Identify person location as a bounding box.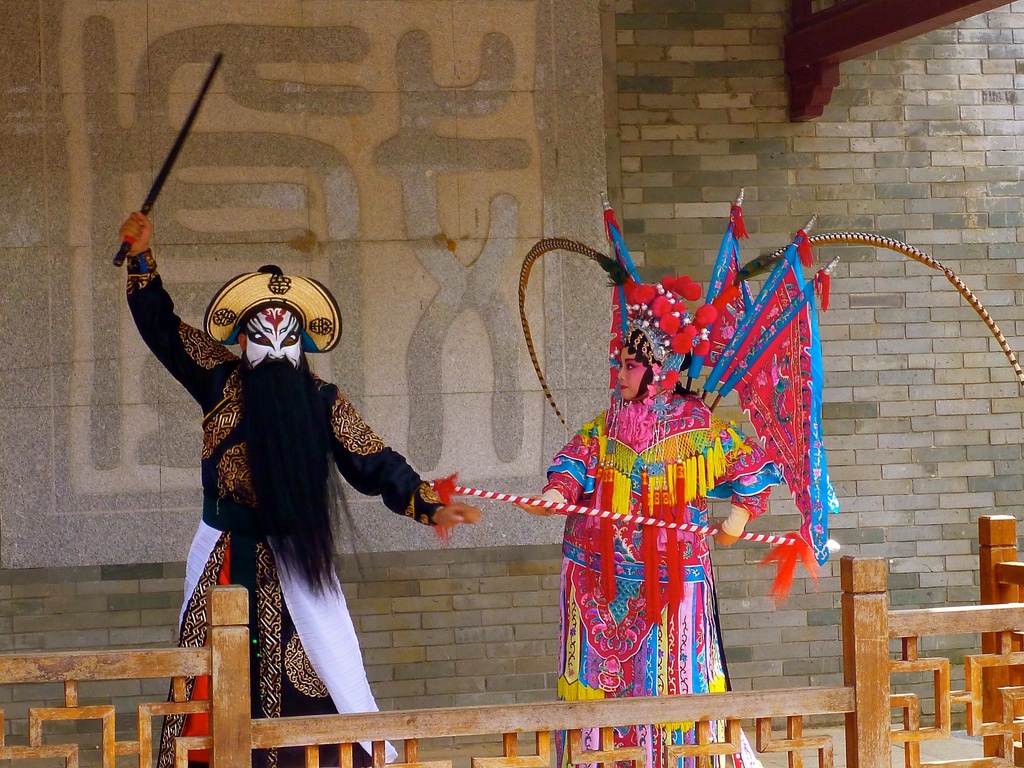
l=140, t=218, r=420, b=718.
